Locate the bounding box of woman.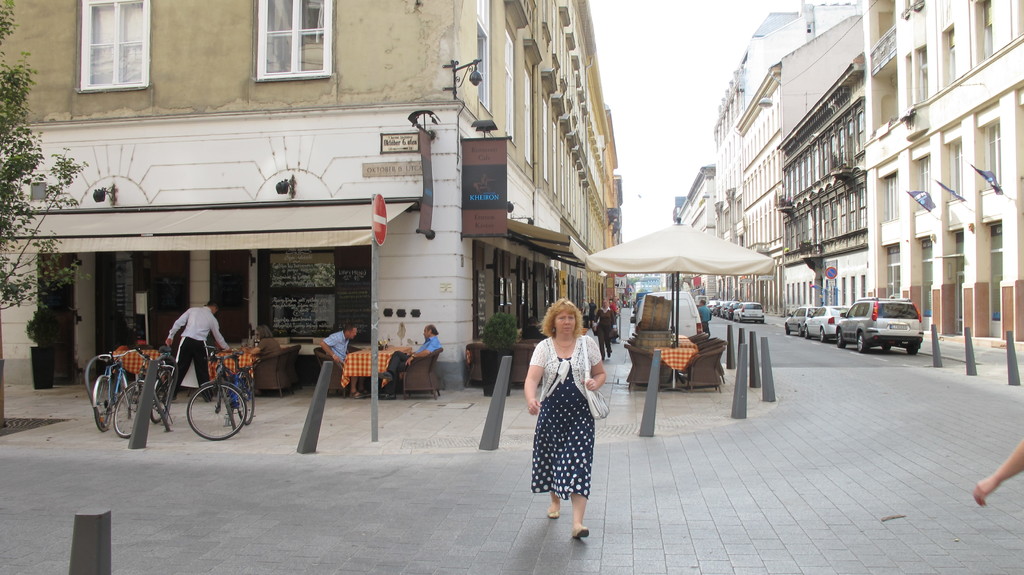
Bounding box: bbox=(525, 289, 609, 539).
